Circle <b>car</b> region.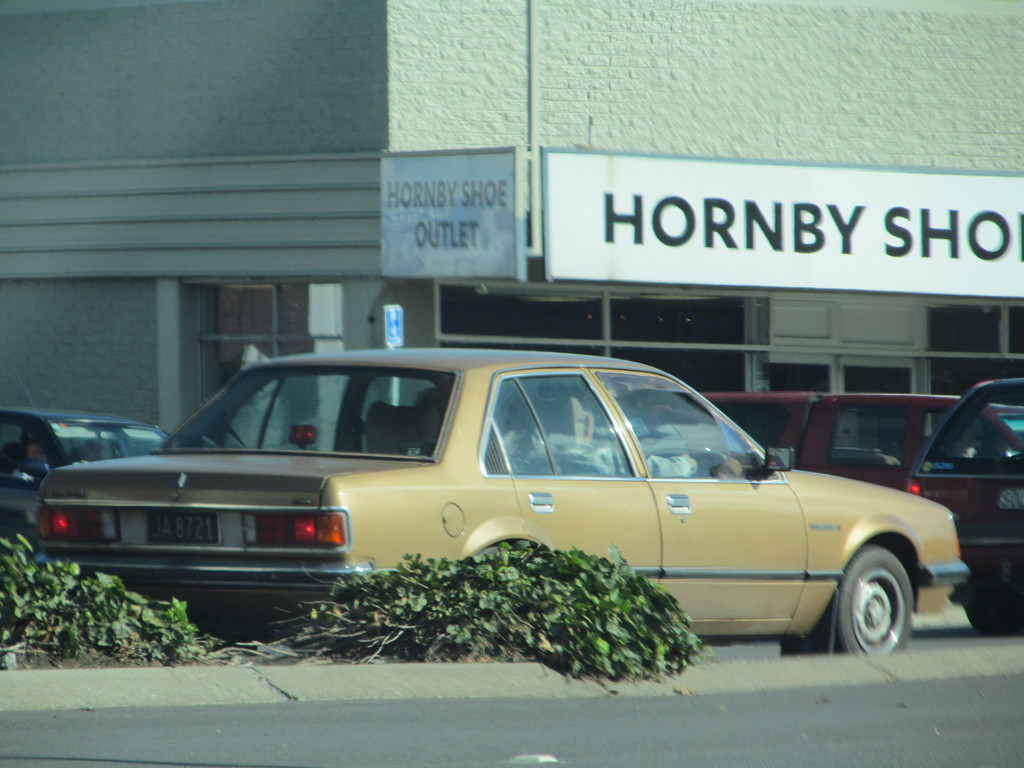
Region: 0 369 168 563.
